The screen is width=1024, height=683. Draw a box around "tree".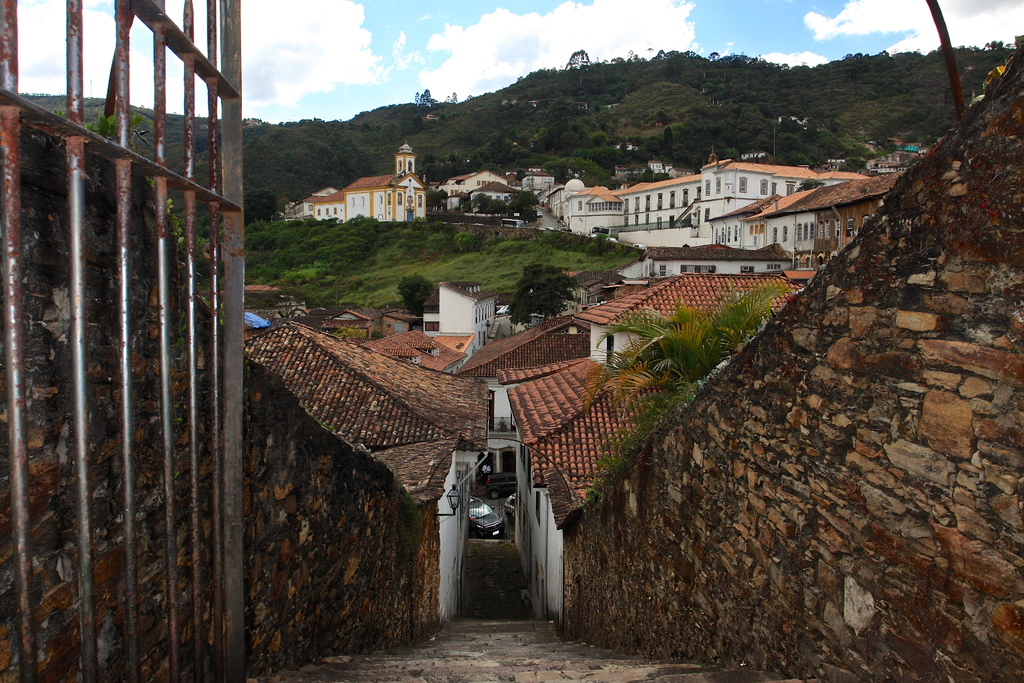
446,89,458,104.
